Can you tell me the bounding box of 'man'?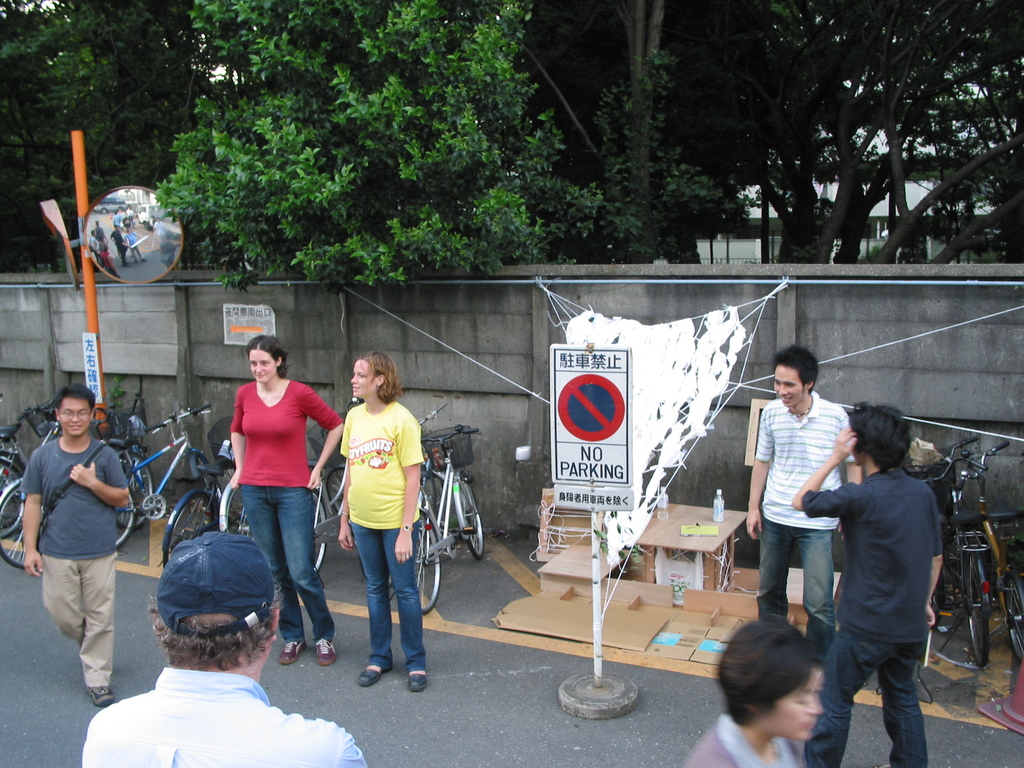
(x1=84, y1=527, x2=370, y2=767).
